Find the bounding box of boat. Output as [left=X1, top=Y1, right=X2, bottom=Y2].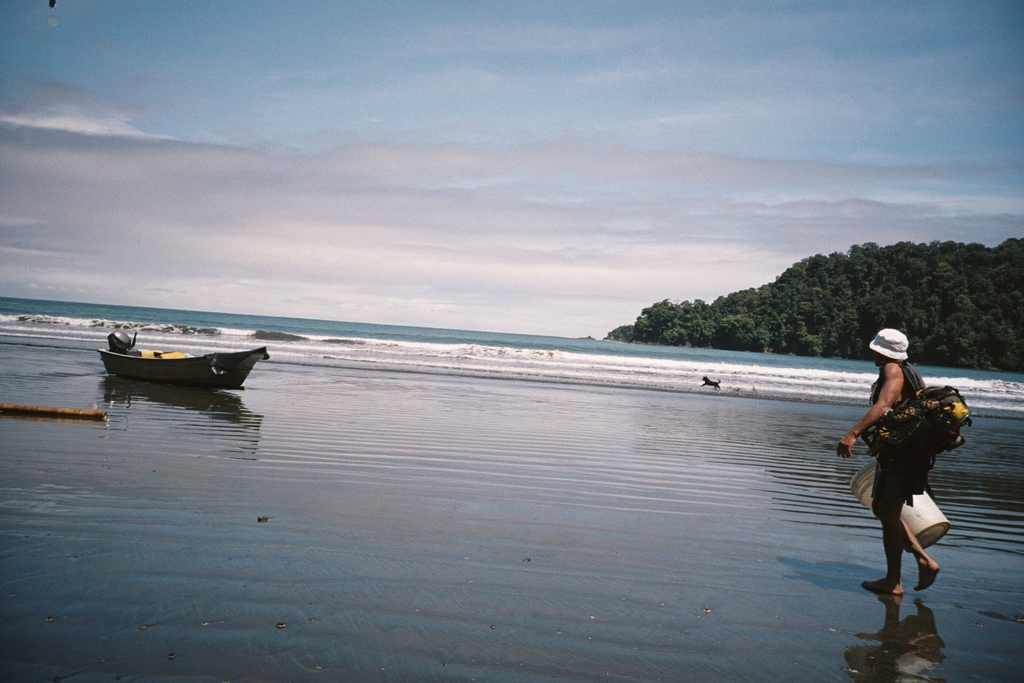
[left=96, top=324, right=258, bottom=393].
